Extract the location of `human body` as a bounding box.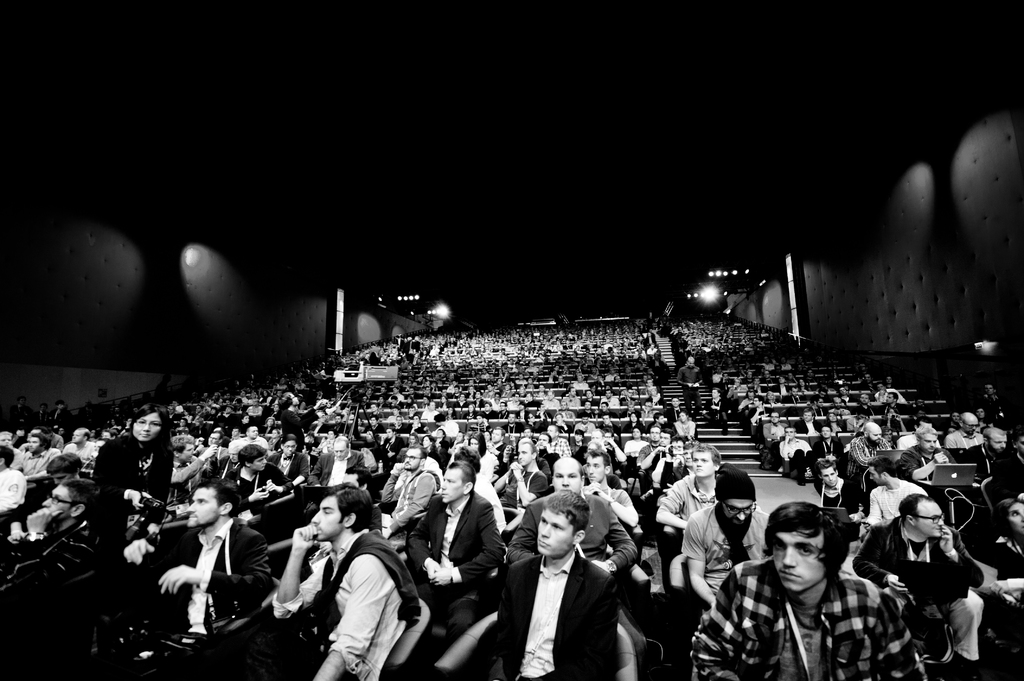
152,480,264,661.
